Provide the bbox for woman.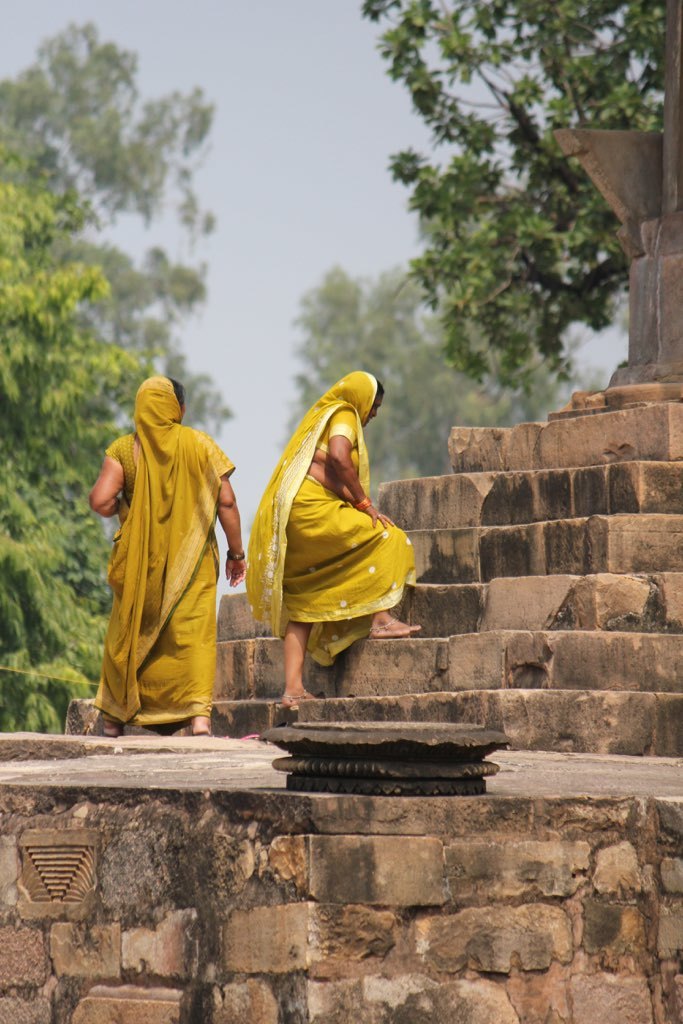
region(82, 371, 243, 736).
